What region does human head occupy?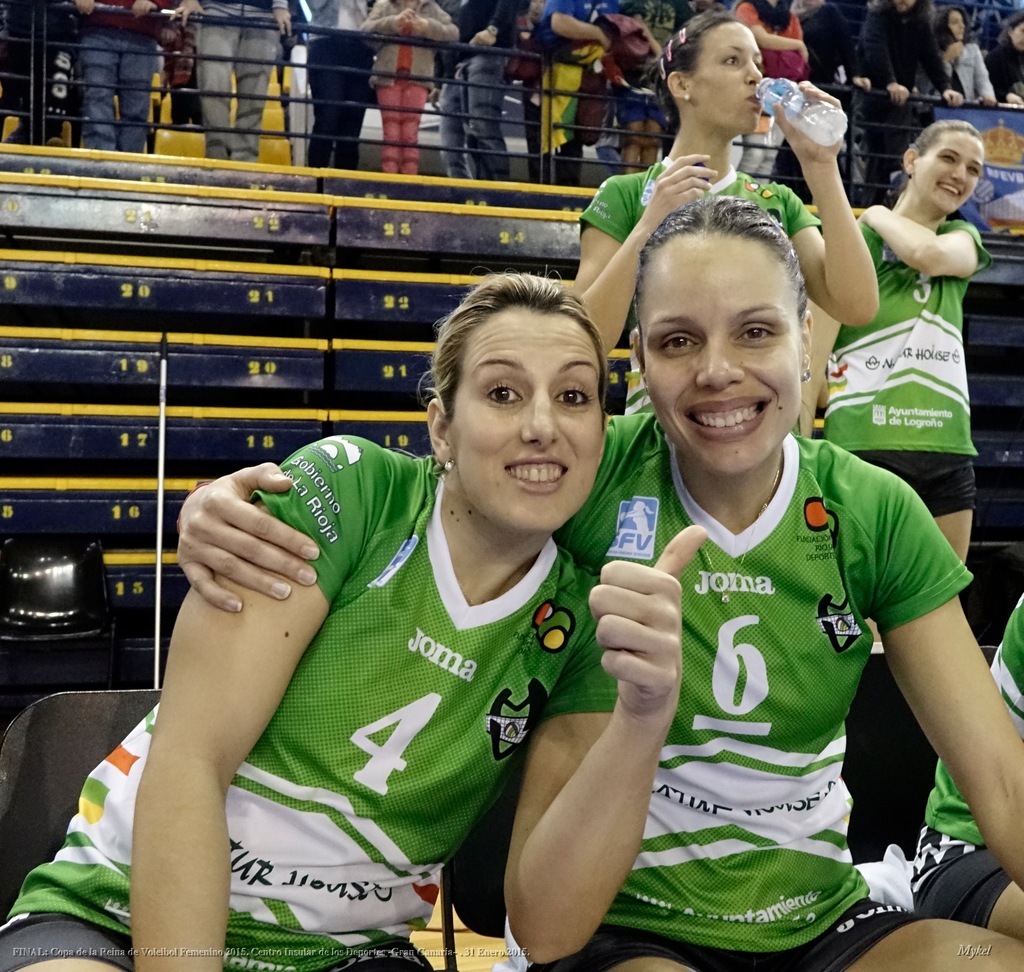
936, 9, 973, 42.
